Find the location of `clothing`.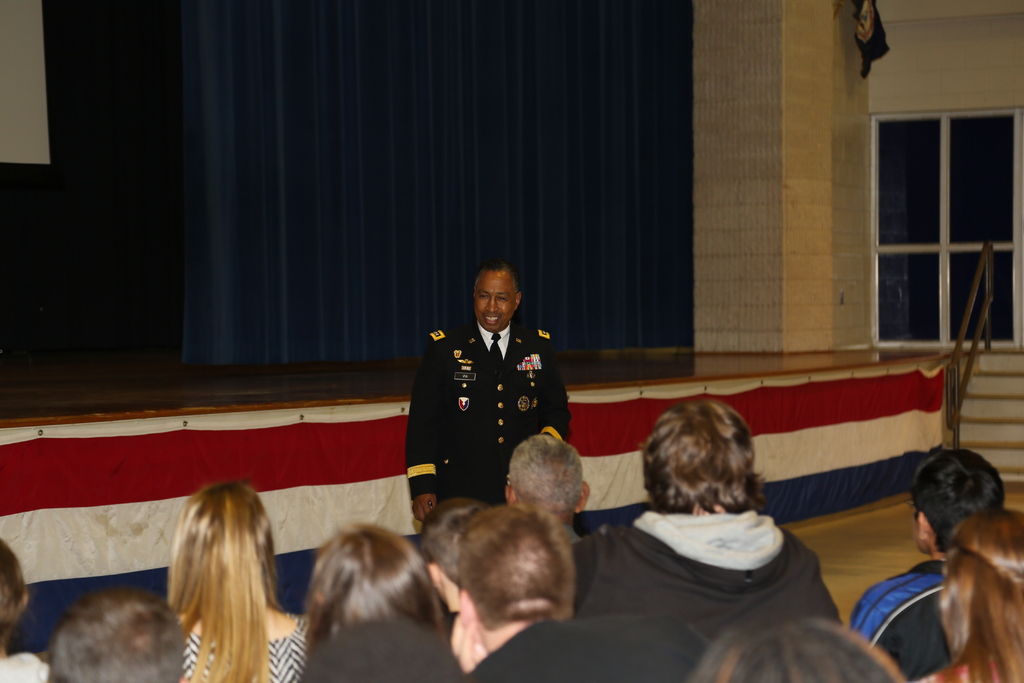
Location: (854,549,959,682).
